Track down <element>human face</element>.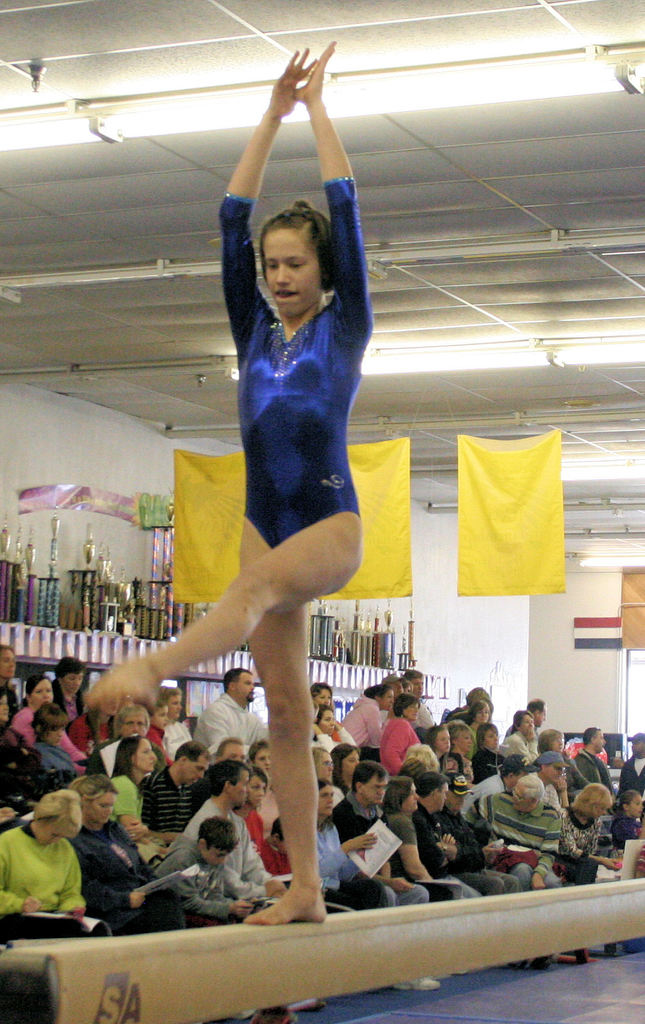
Tracked to bbox(380, 691, 394, 709).
